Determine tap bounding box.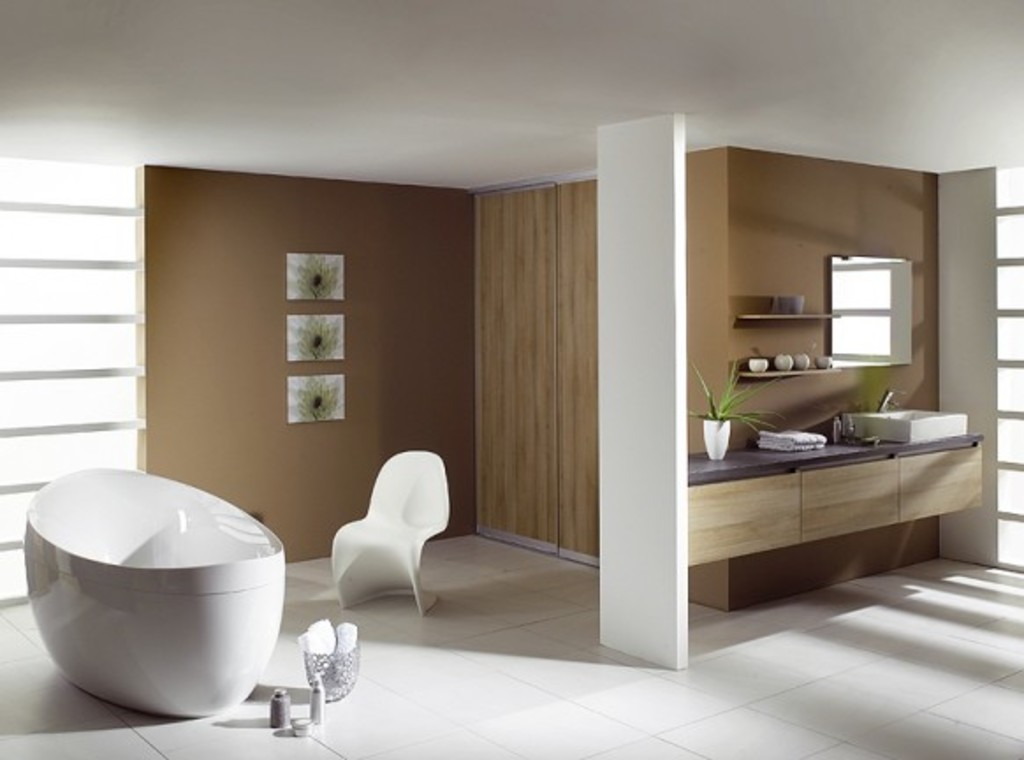
Determined: (left=880, top=392, right=904, bottom=413).
